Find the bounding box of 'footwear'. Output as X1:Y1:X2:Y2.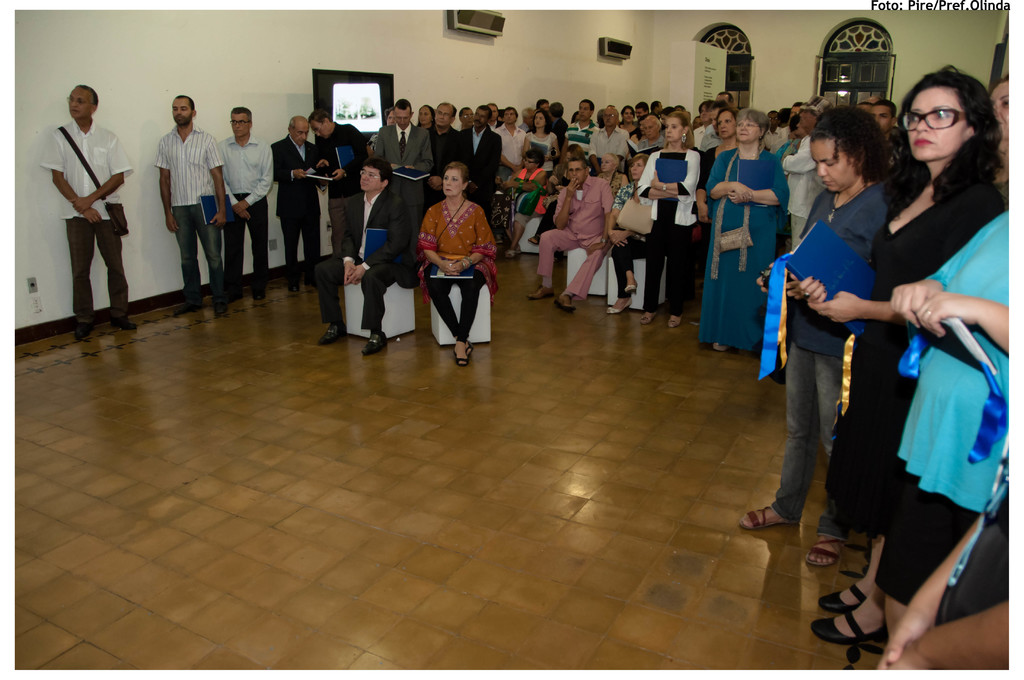
606:298:635:314.
